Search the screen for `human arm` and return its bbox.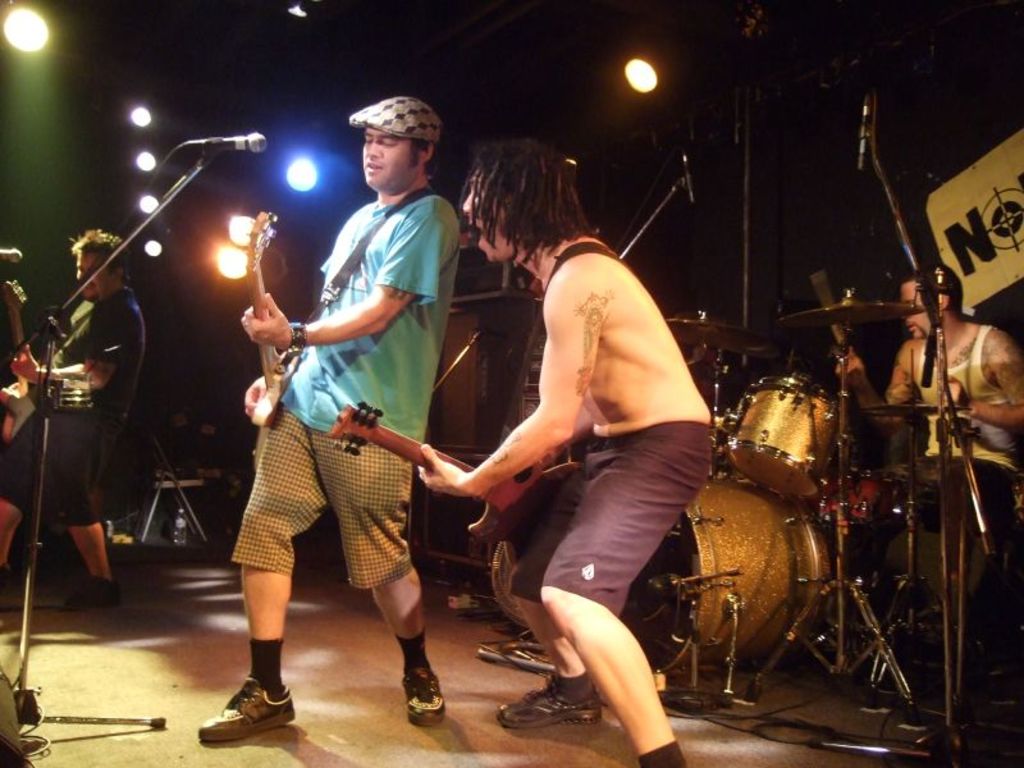
Found: [x1=241, y1=372, x2=275, y2=424].
